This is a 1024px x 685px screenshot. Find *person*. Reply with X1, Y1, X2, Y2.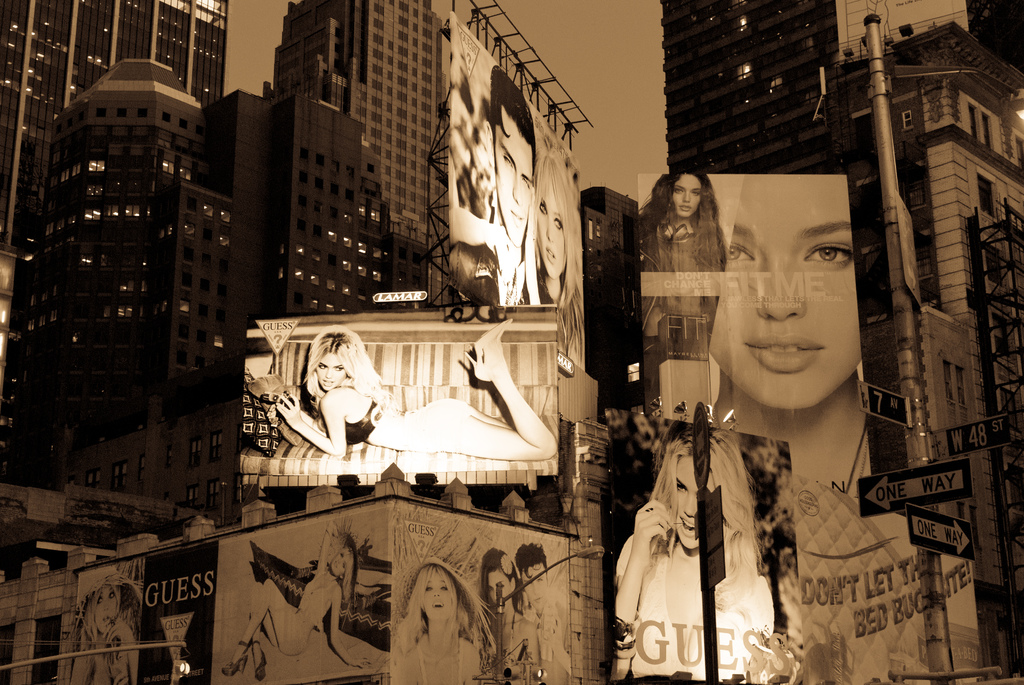
223, 530, 368, 682.
